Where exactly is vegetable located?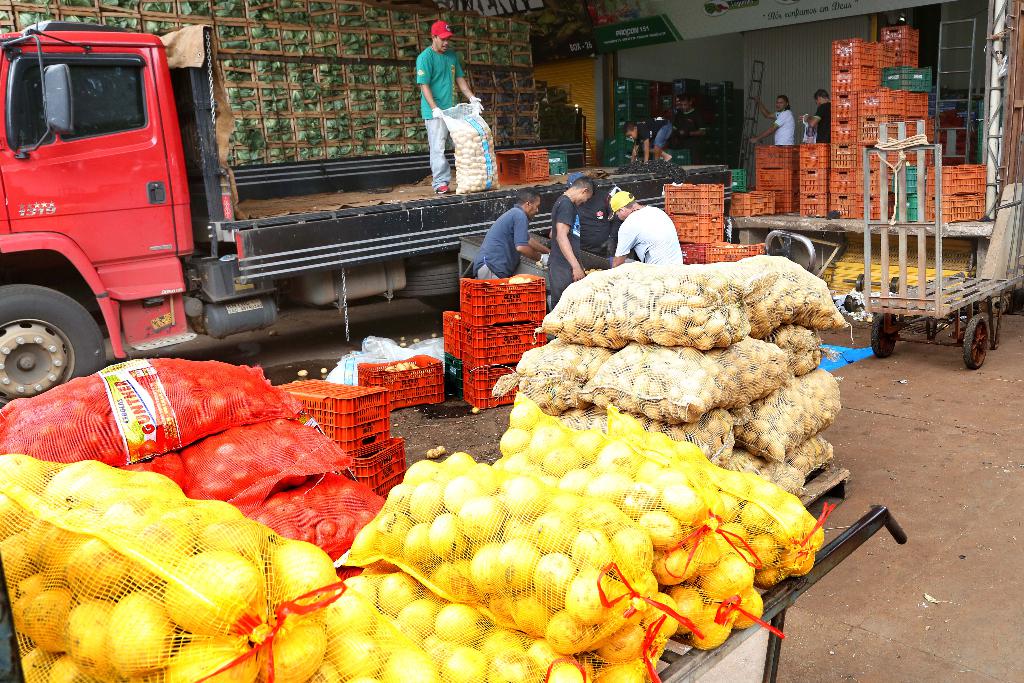
Its bounding box is {"x1": 392, "y1": 10, "x2": 415, "y2": 37}.
